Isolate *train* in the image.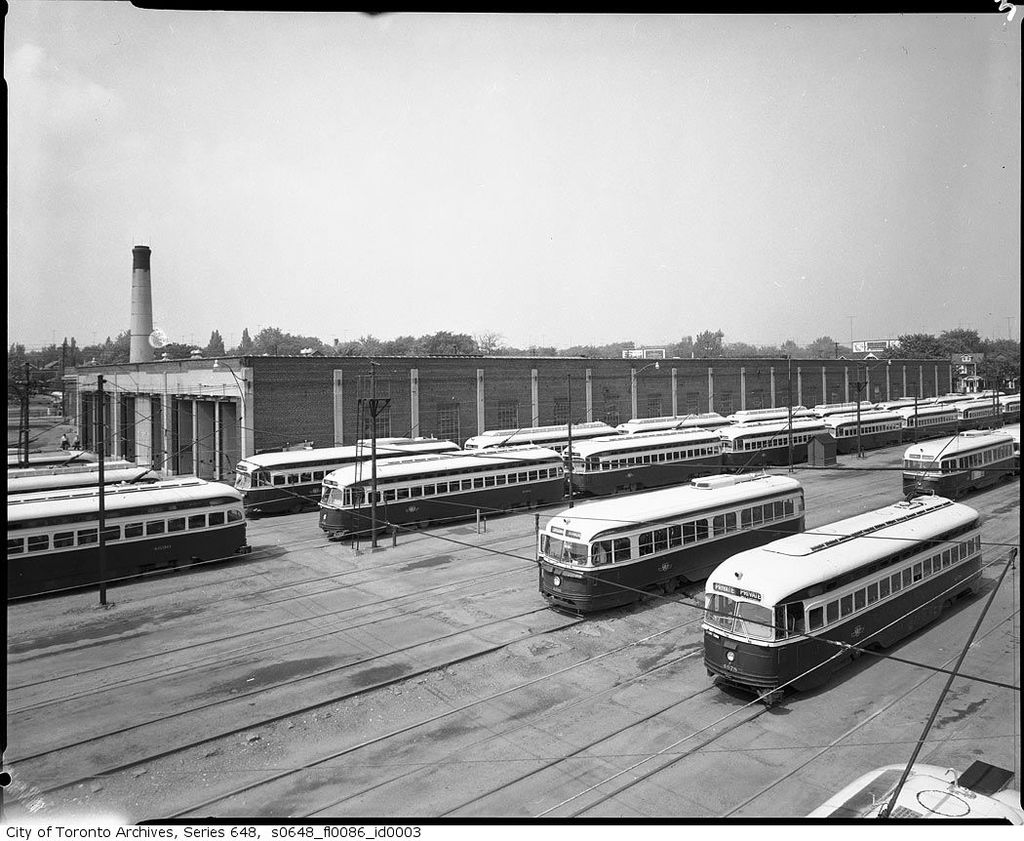
Isolated region: x1=316, y1=388, x2=1020, y2=541.
